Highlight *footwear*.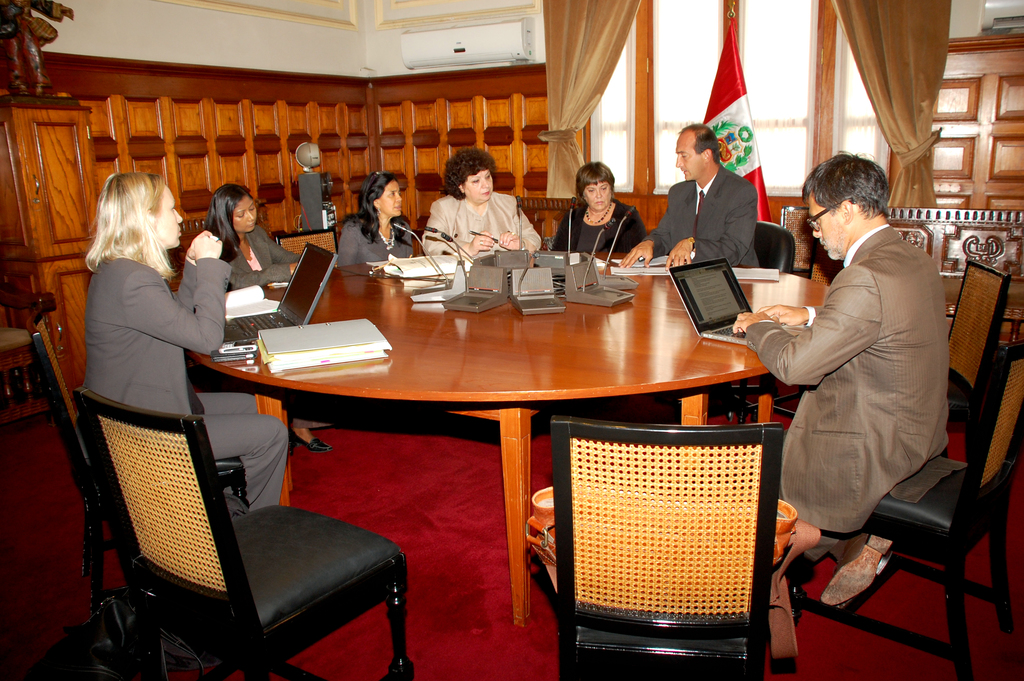
Highlighted region: {"left": 816, "top": 530, "right": 896, "bottom": 609}.
